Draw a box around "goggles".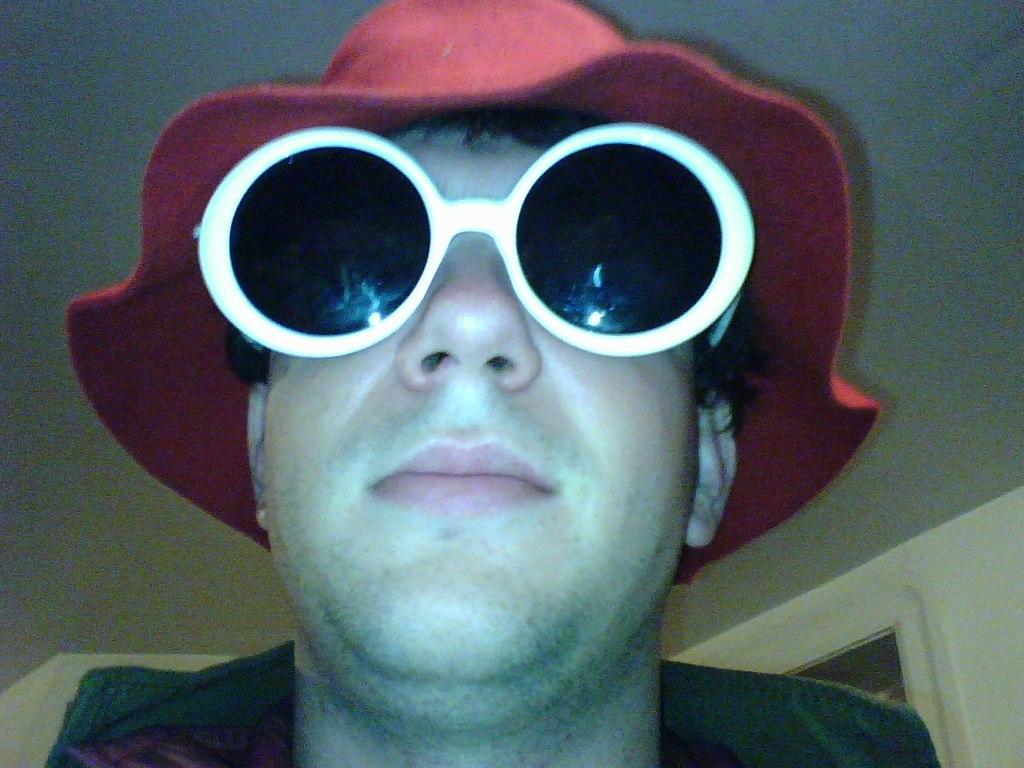
{"x1": 167, "y1": 112, "x2": 788, "y2": 382}.
